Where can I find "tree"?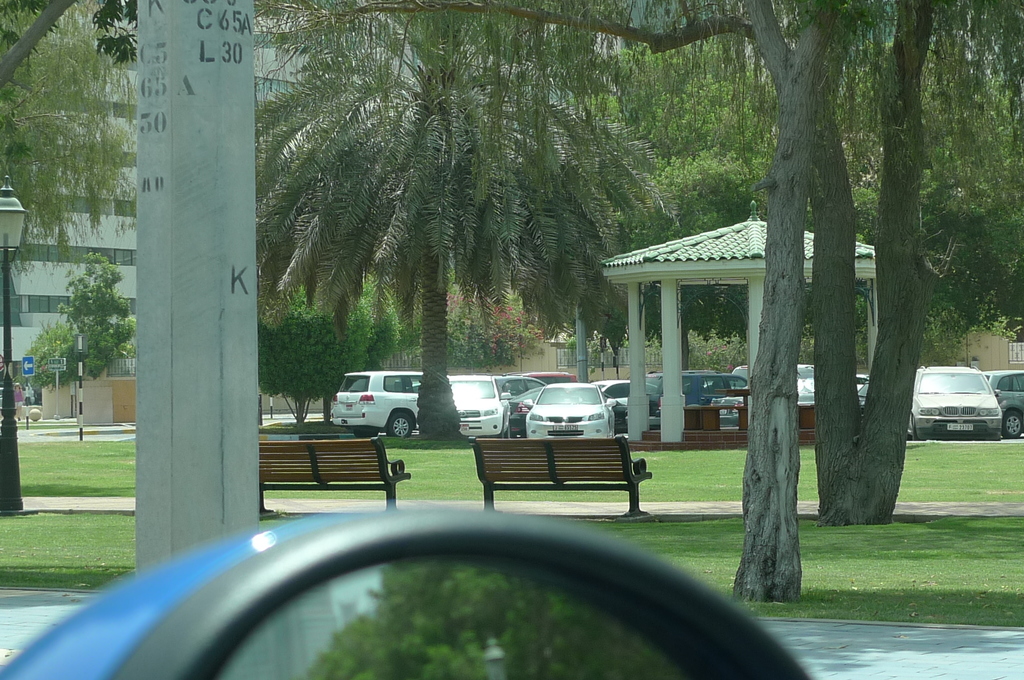
You can find it at [251, 0, 1023, 597].
